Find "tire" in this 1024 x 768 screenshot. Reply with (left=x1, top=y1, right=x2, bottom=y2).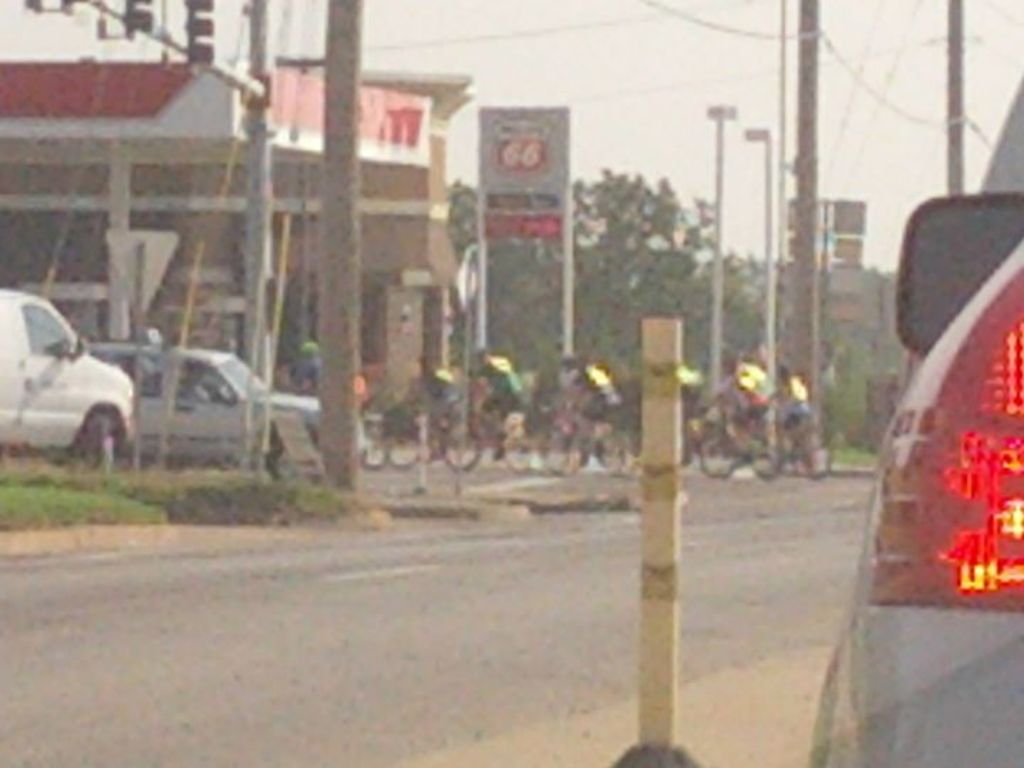
(left=538, top=431, right=577, bottom=479).
